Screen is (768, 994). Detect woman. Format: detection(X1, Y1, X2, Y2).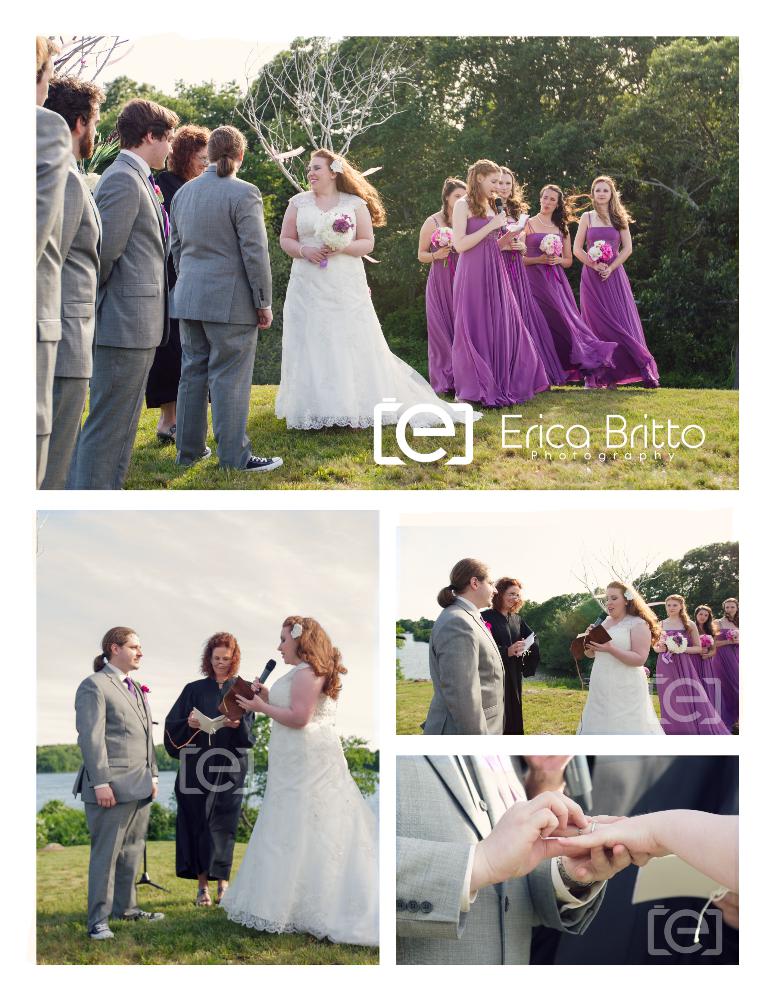
detection(572, 172, 661, 390).
